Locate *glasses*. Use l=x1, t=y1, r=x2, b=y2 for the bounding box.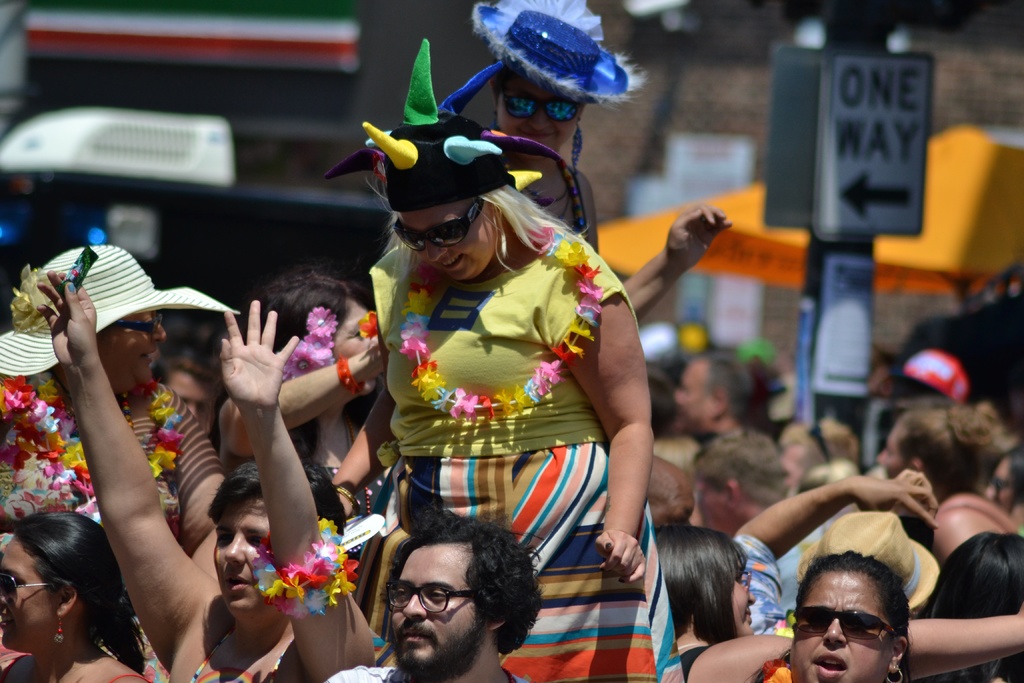
l=390, t=202, r=502, b=251.
